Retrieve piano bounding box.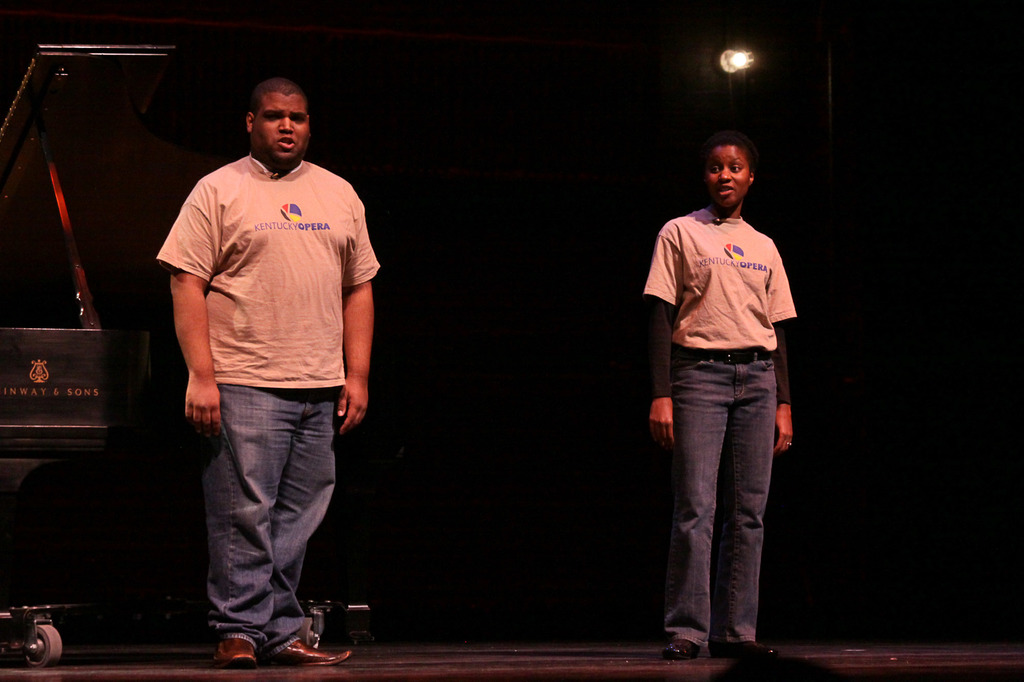
Bounding box: [1, 37, 181, 666].
